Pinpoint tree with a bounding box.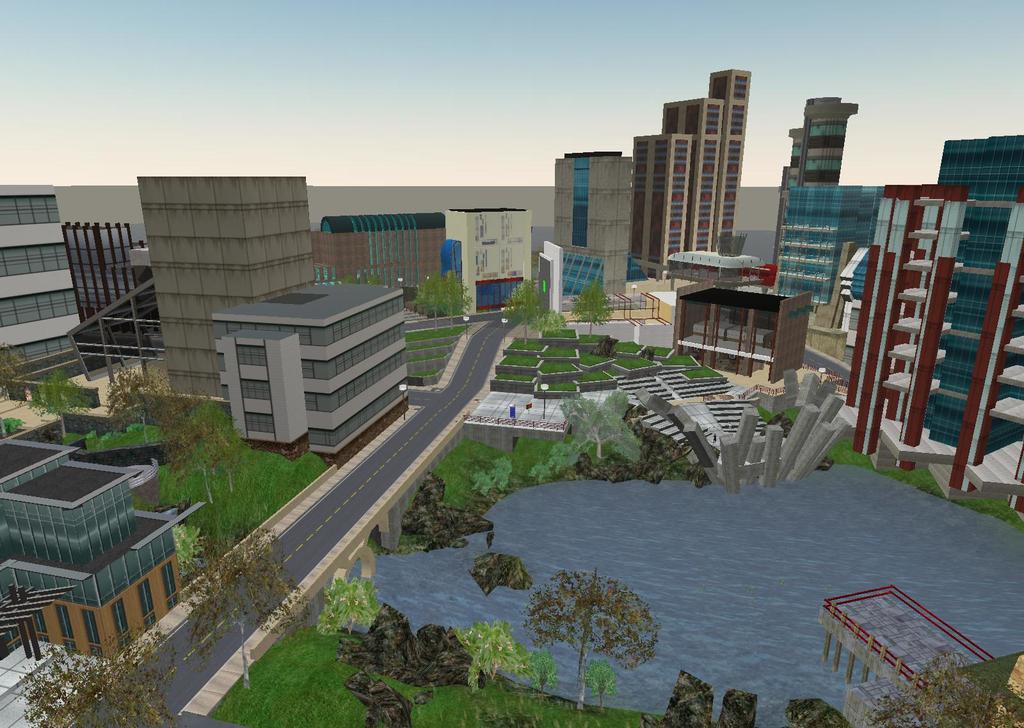
(519, 645, 564, 695).
